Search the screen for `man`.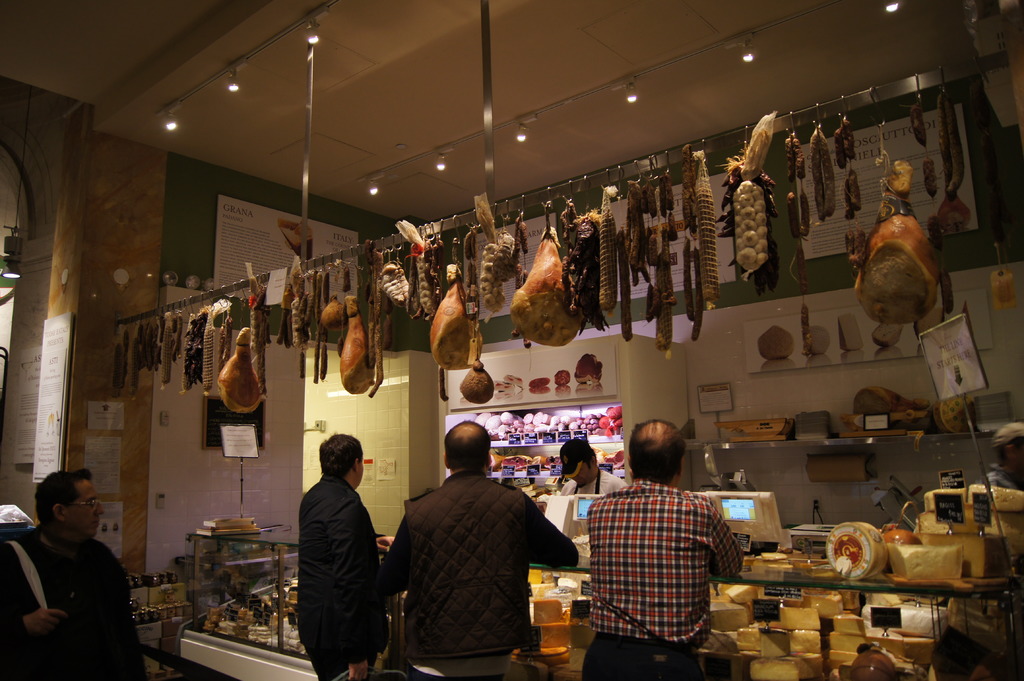
Found at box(10, 469, 132, 669).
